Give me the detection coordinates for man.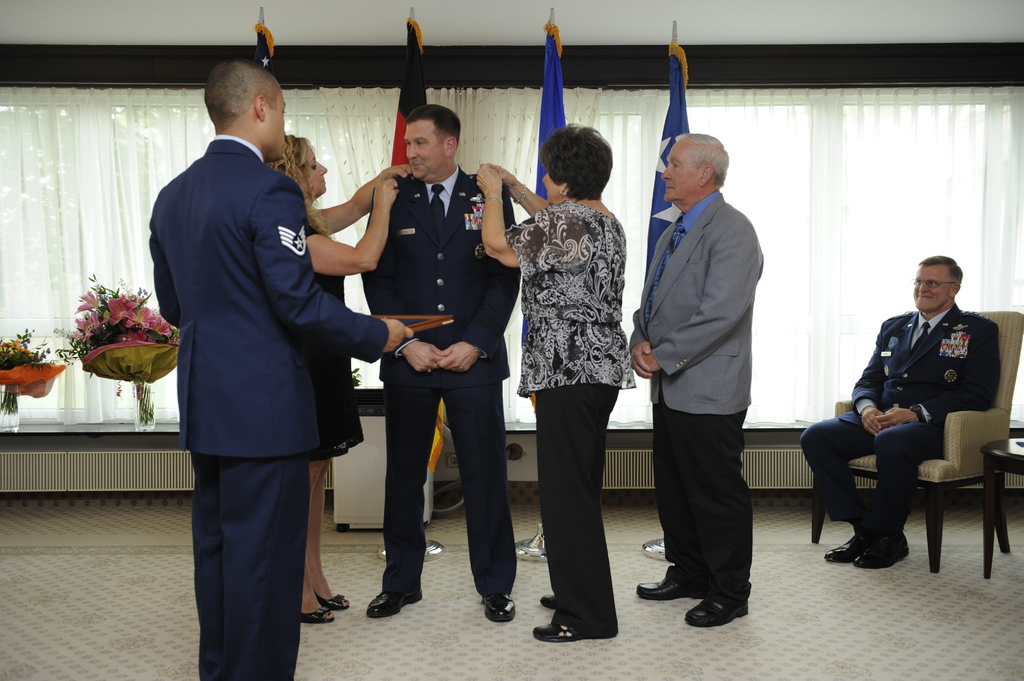
pyautogui.locateOnScreen(819, 247, 1009, 582).
